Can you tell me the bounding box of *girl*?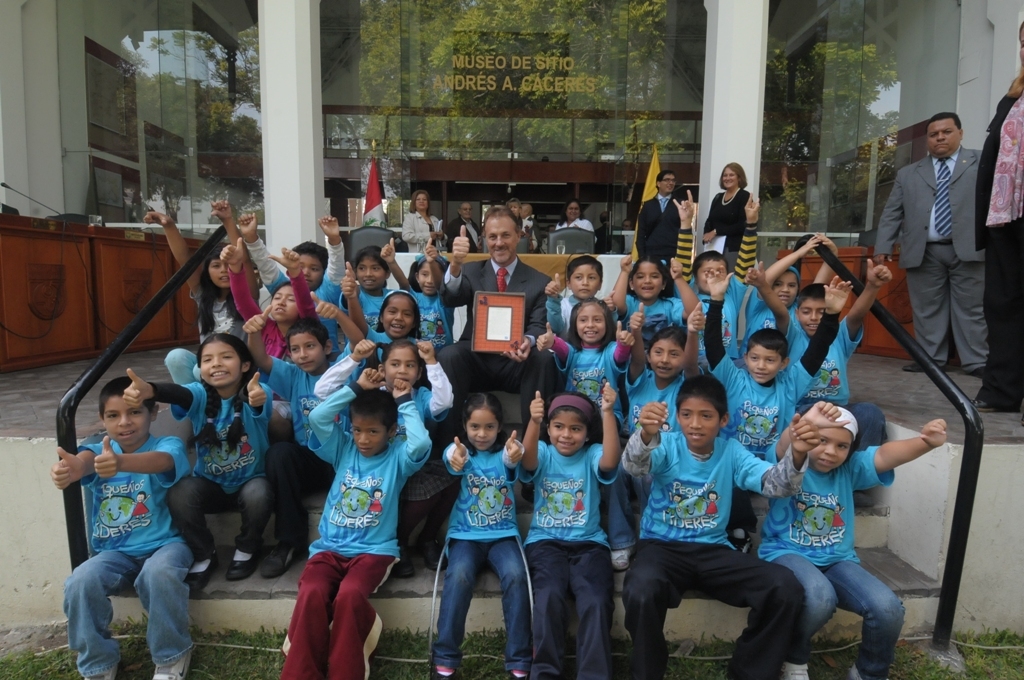
<box>757,401,946,679</box>.
